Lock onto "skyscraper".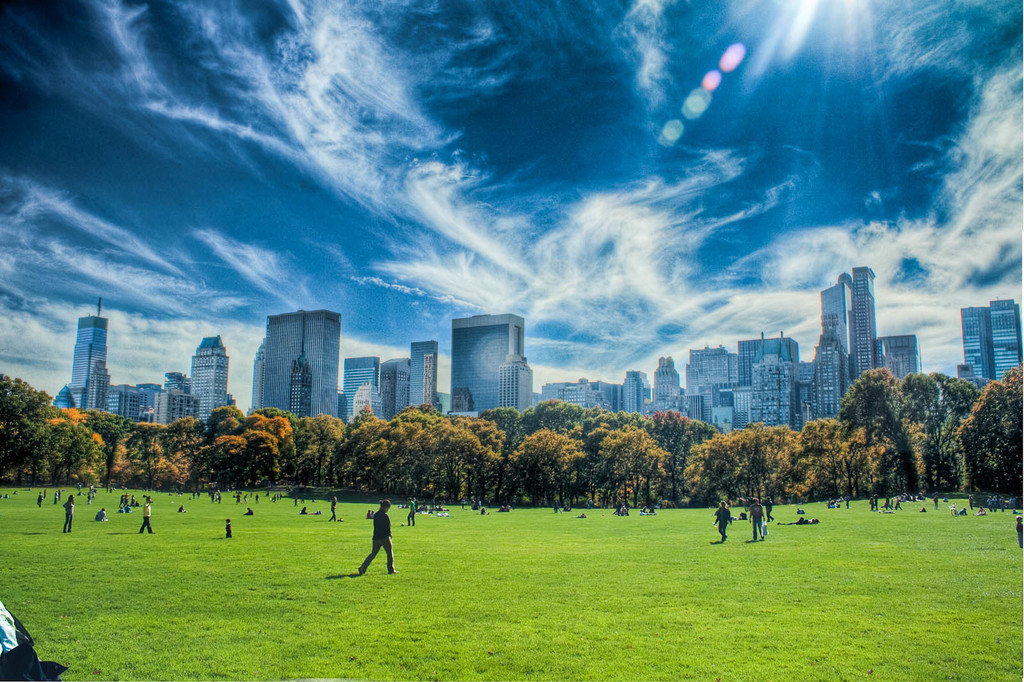
Locked: (502, 353, 532, 429).
